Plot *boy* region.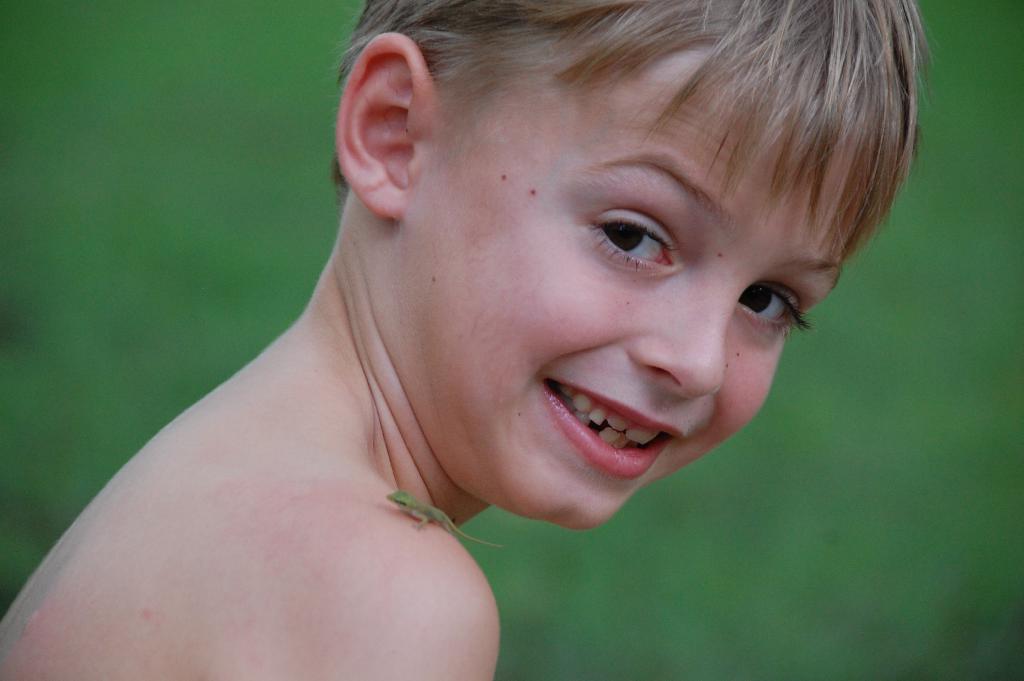
Plotted at rect(50, 0, 958, 673).
